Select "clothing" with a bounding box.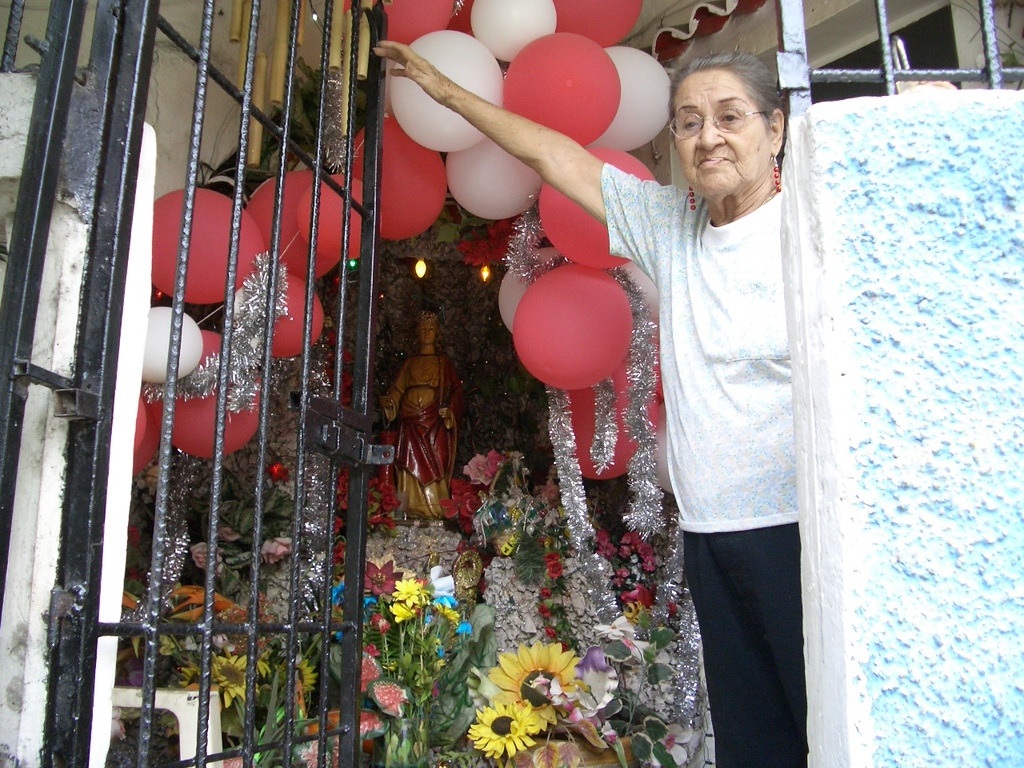
(598, 162, 808, 767).
